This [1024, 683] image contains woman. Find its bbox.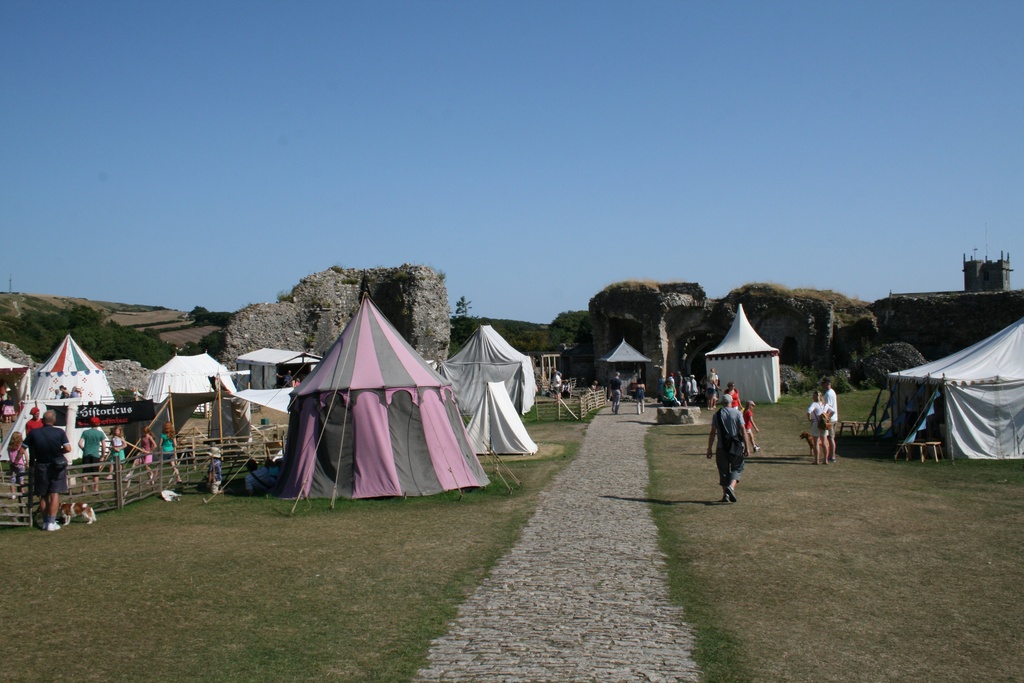
<box>636,377,644,415</box>.
